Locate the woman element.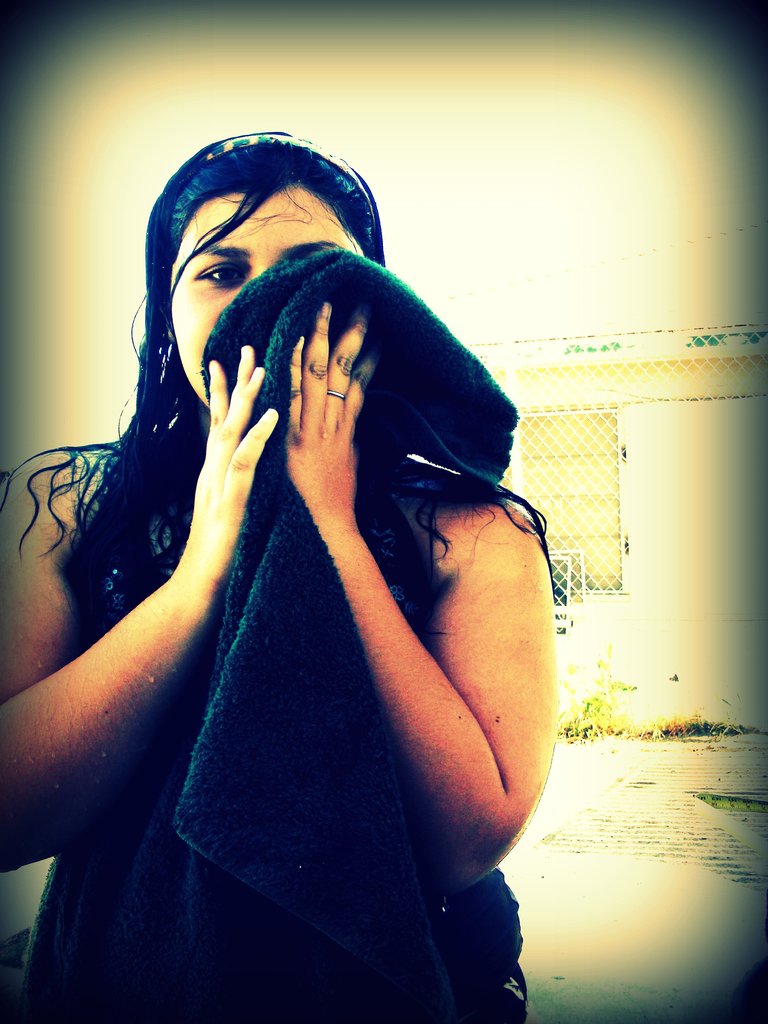
Element bbox: {"x1": 3, "y1": 128, "x2": 543, "y2": 1023}.
